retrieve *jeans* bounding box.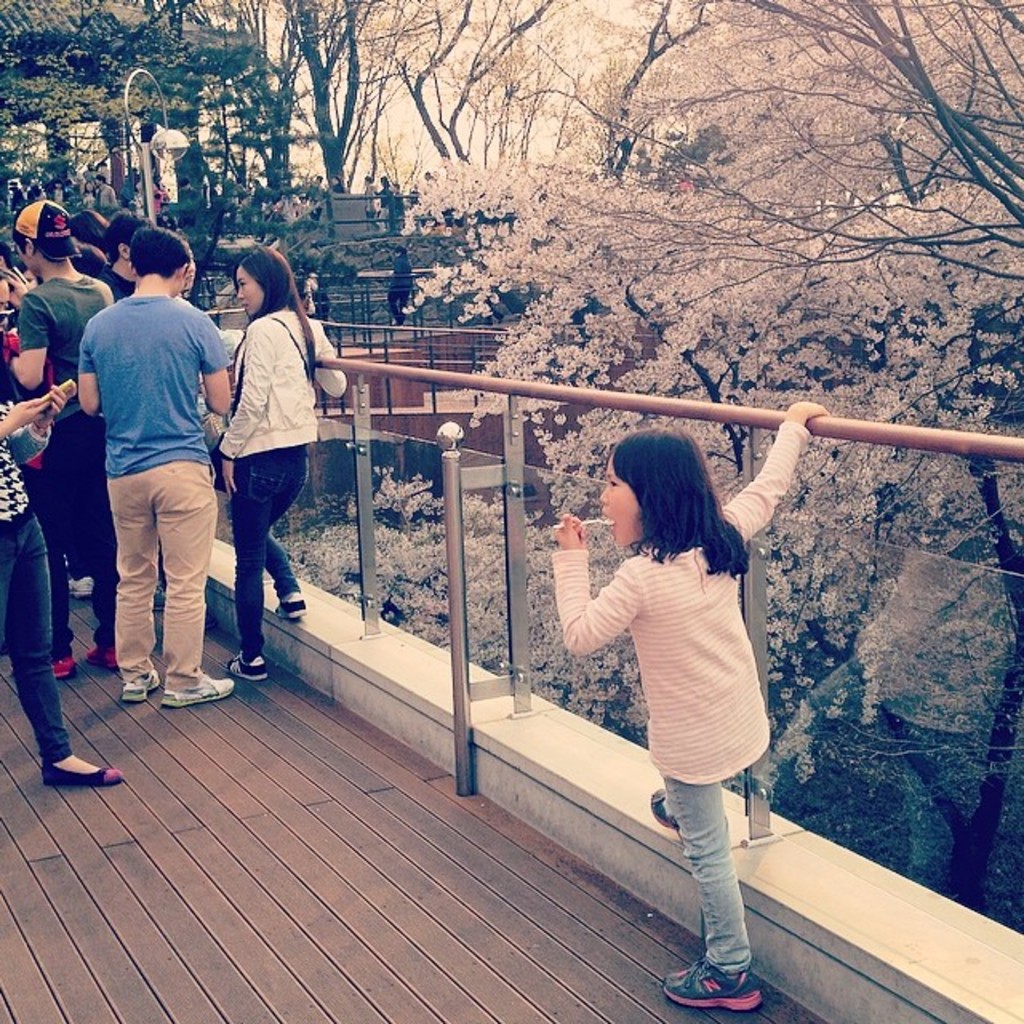
Bounding box: [left=26, top=421, right=117, bottom=651].
